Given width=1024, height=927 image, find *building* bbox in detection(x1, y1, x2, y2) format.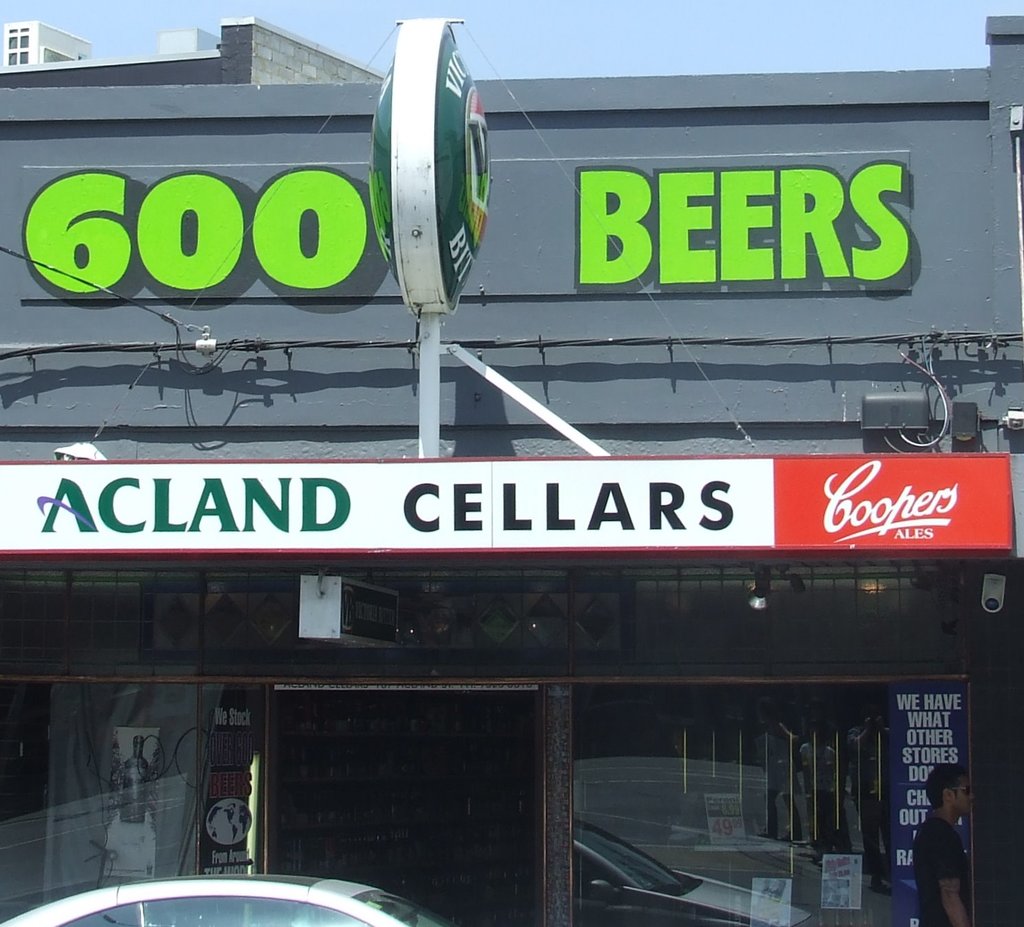
detection(0, 11, 1023, 926).
